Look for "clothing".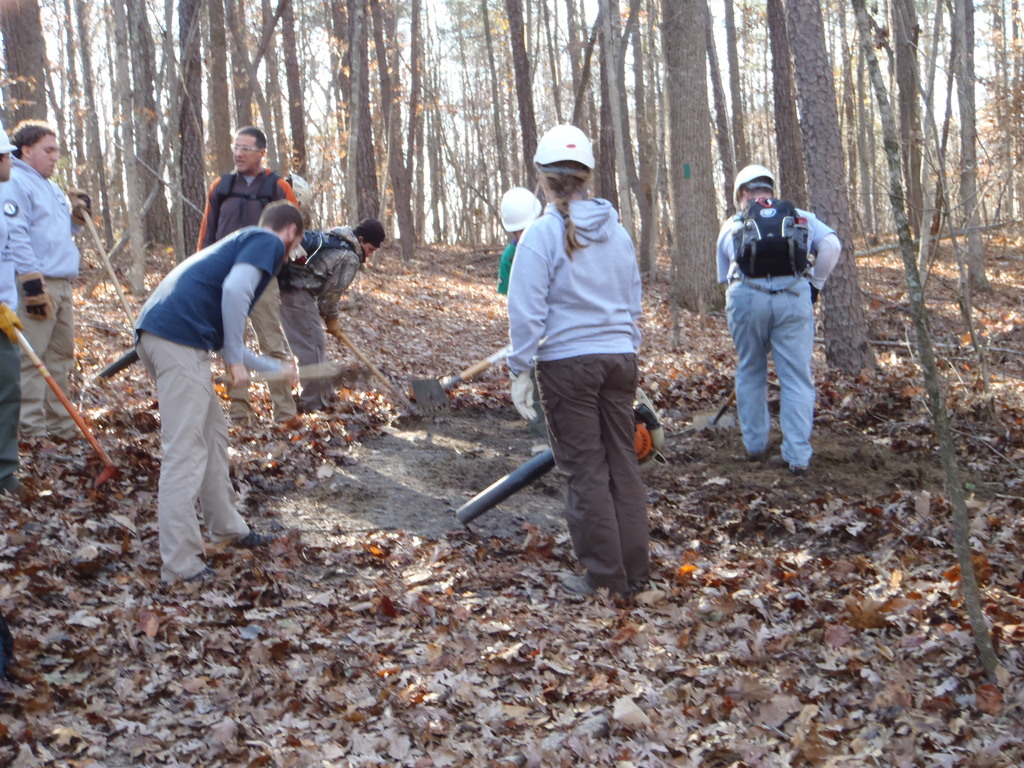
Found: pyautogui.locateOnScreen(196, 168, 298, 417).
